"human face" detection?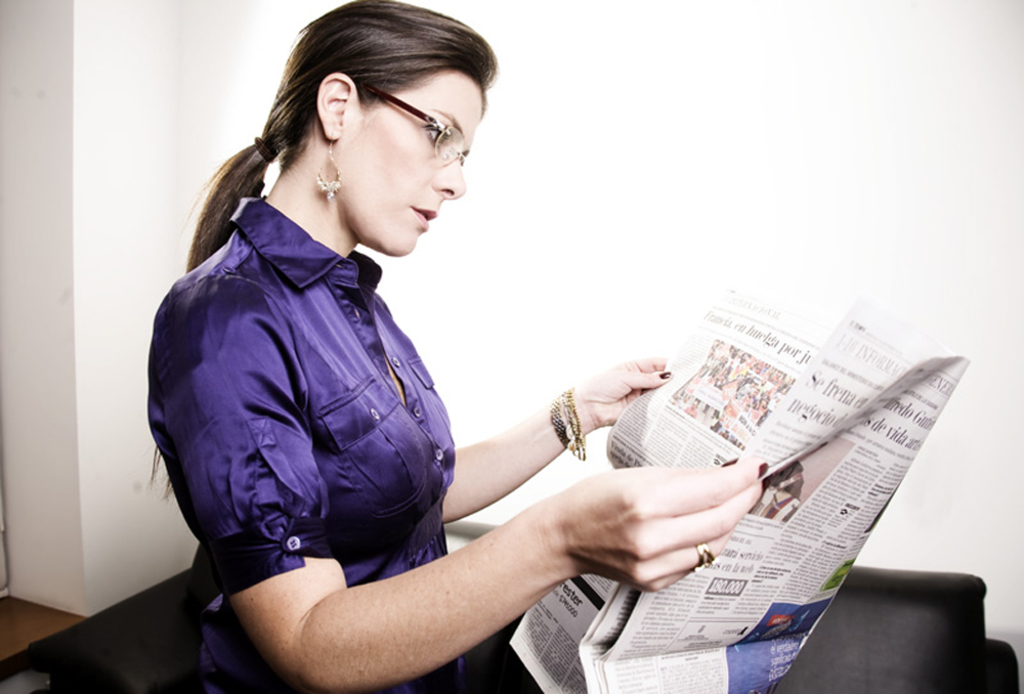
select_region(336, 75, 485, 255)
